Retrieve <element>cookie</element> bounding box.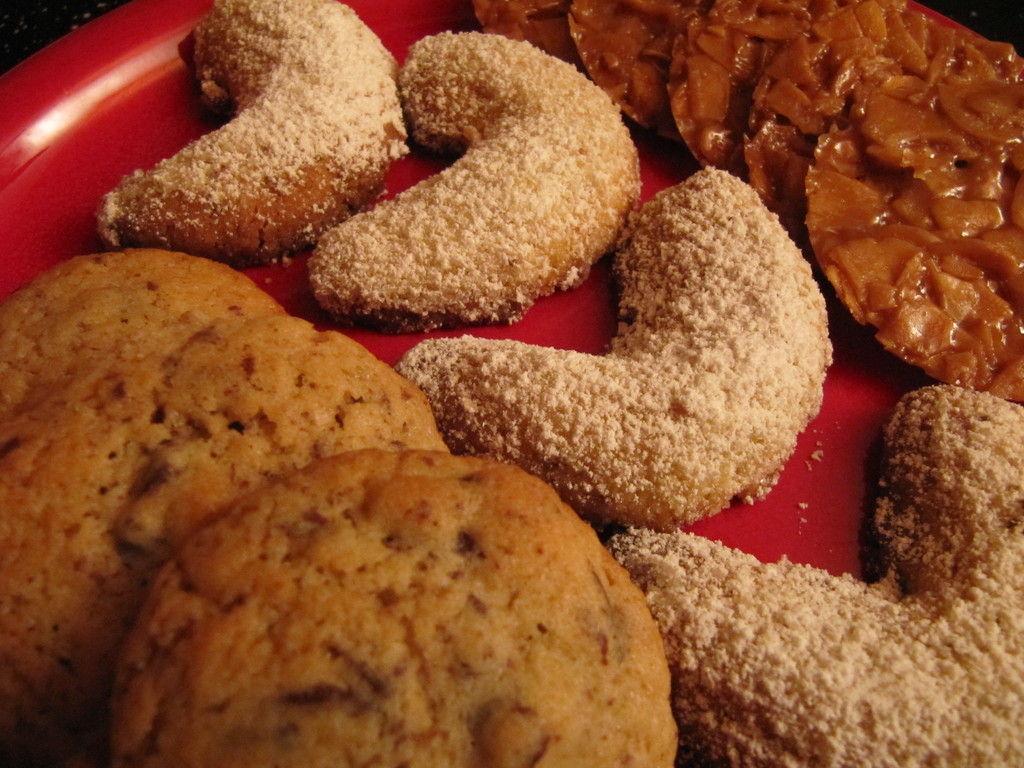
Bounding box: 307 28 638 330.
